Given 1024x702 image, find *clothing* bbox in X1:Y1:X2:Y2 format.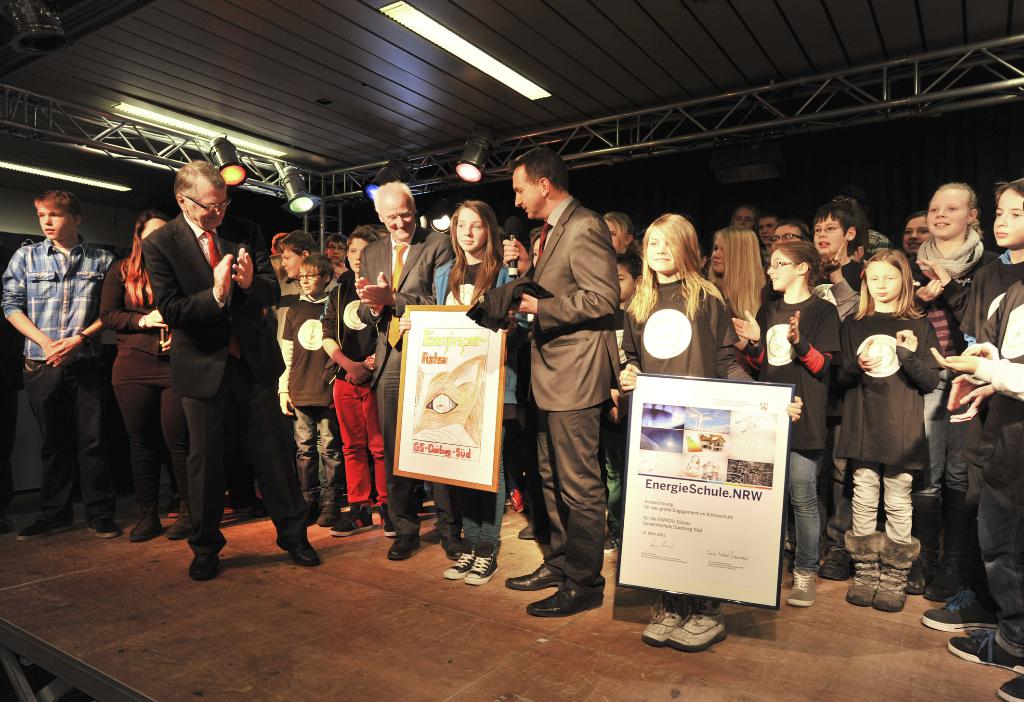
505:158:629:610.
